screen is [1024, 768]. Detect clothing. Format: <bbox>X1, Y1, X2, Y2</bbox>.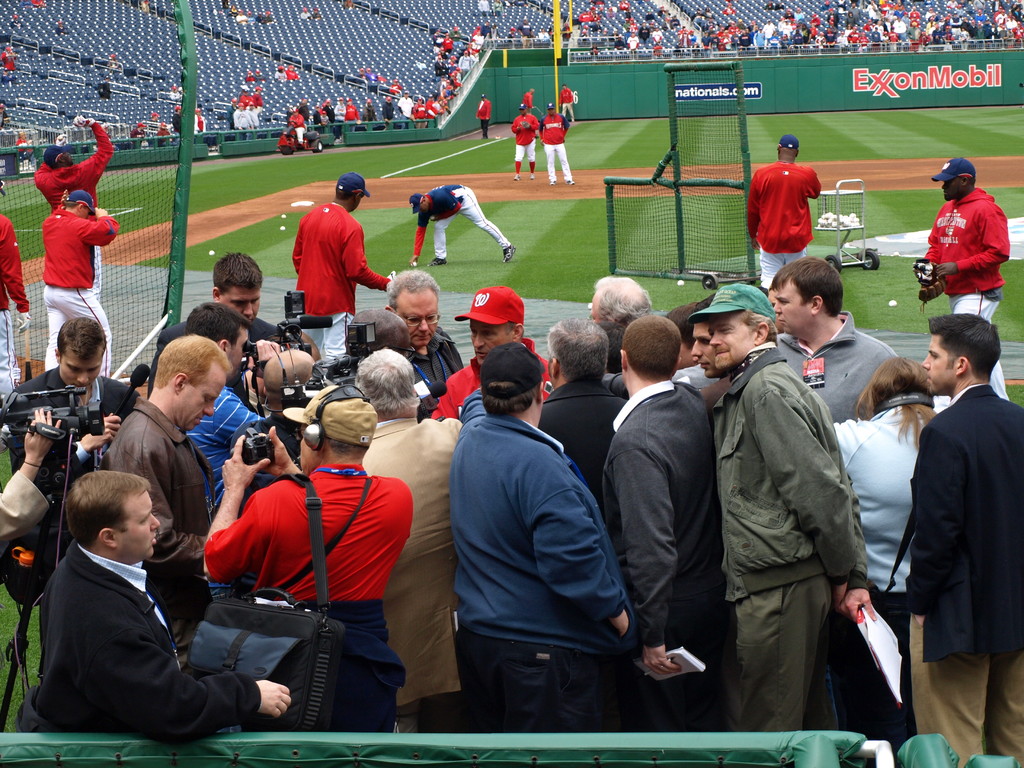
<bbox>476, 99, 492, 135</bbox>.
